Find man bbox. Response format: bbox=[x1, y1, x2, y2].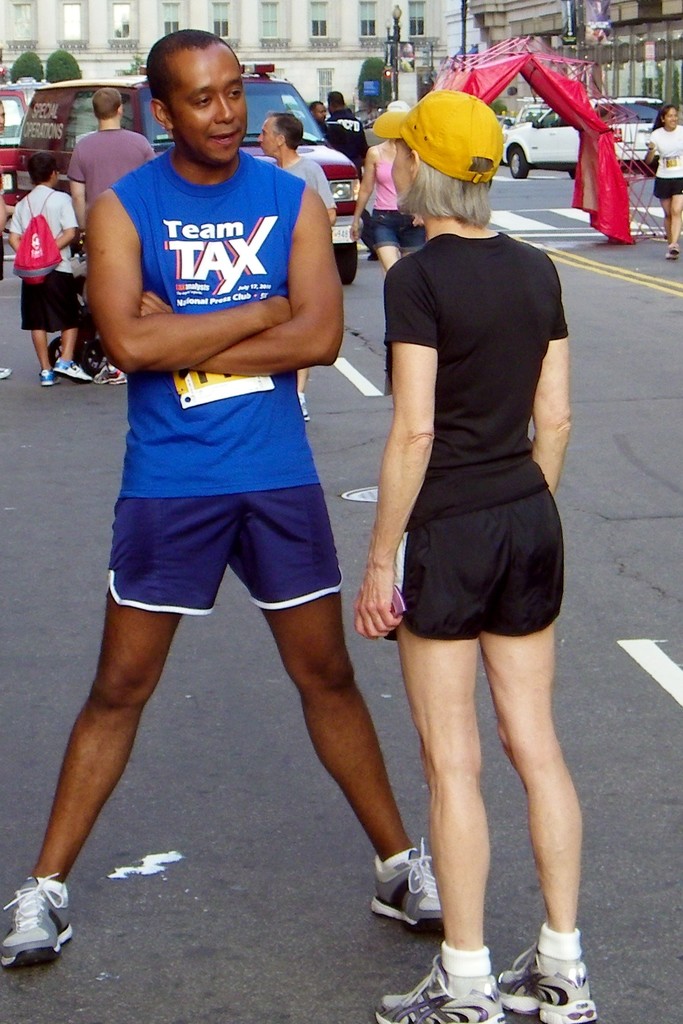
bbox=[313, 98, 325, 136].
